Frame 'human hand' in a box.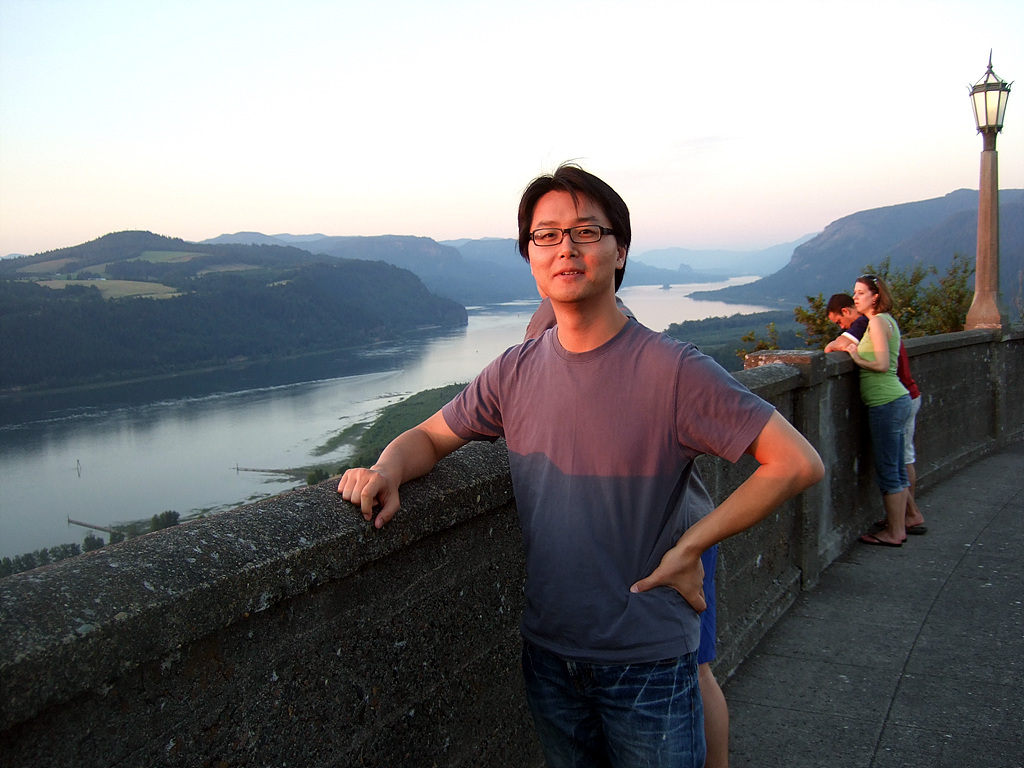
locate(335, 437, 422, 539).
